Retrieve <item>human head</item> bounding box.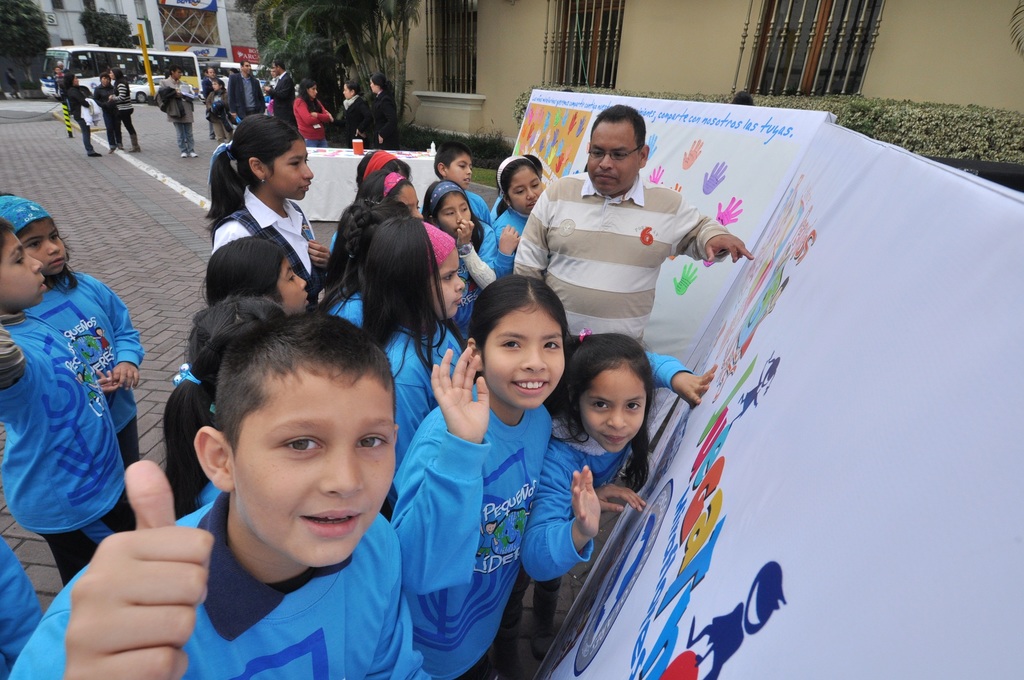
Bounding box: 110:65:125:81.
